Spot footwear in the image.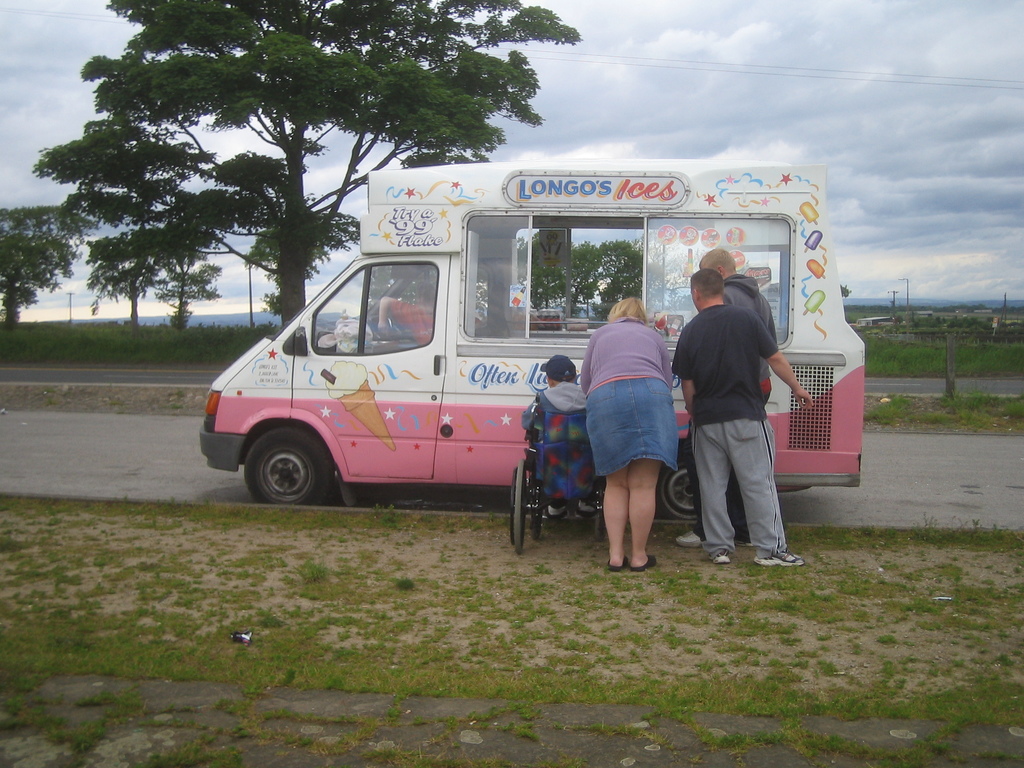
footwear found at select_region(737, 539, 748, 548).
